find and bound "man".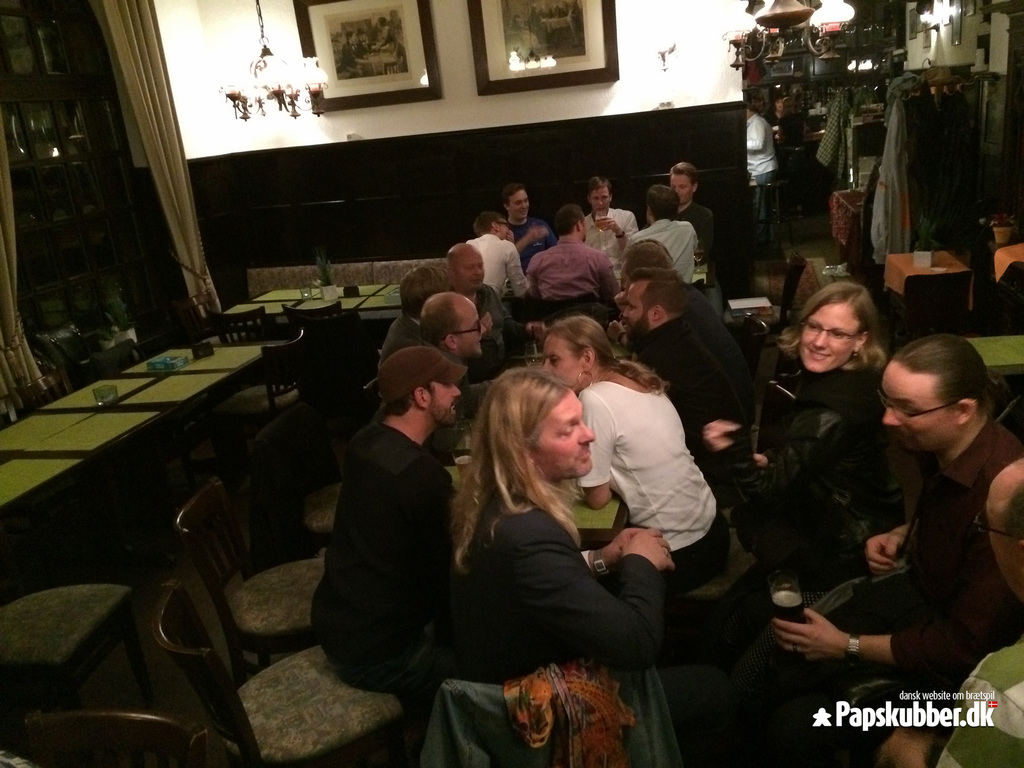
Bound: box(407, 295, 486, 420).
